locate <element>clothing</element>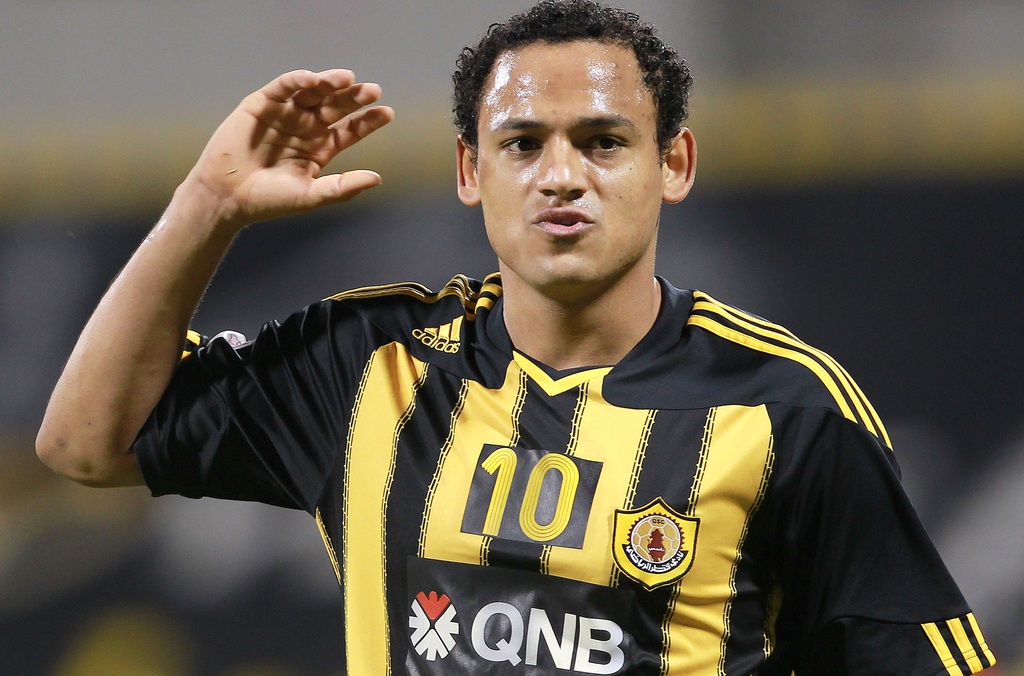
141:259:998:675
